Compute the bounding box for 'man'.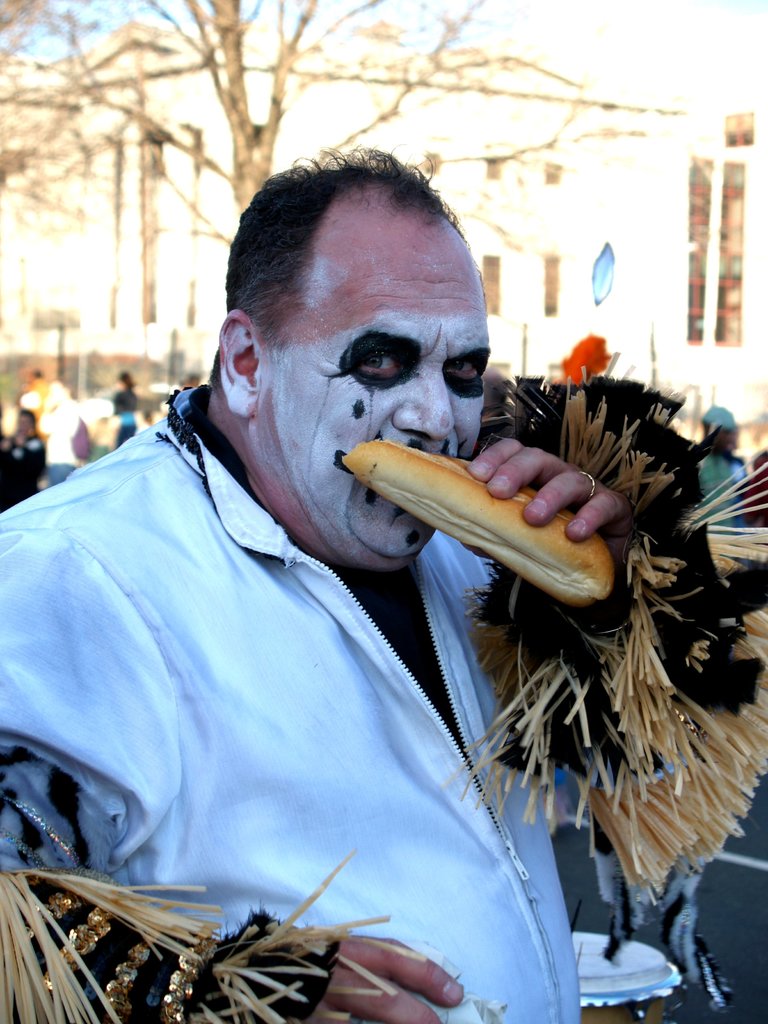
<region>24, 365, 48, 440</region>.
